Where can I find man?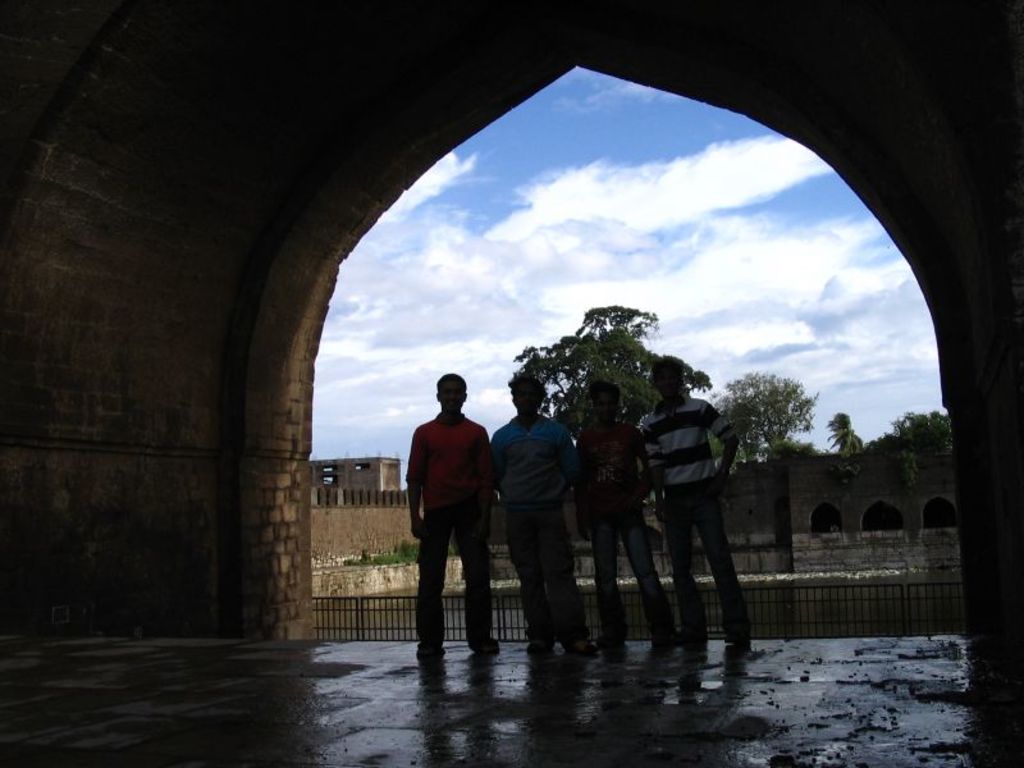
You can find it at bbox=(575, 384, 680, 657).
